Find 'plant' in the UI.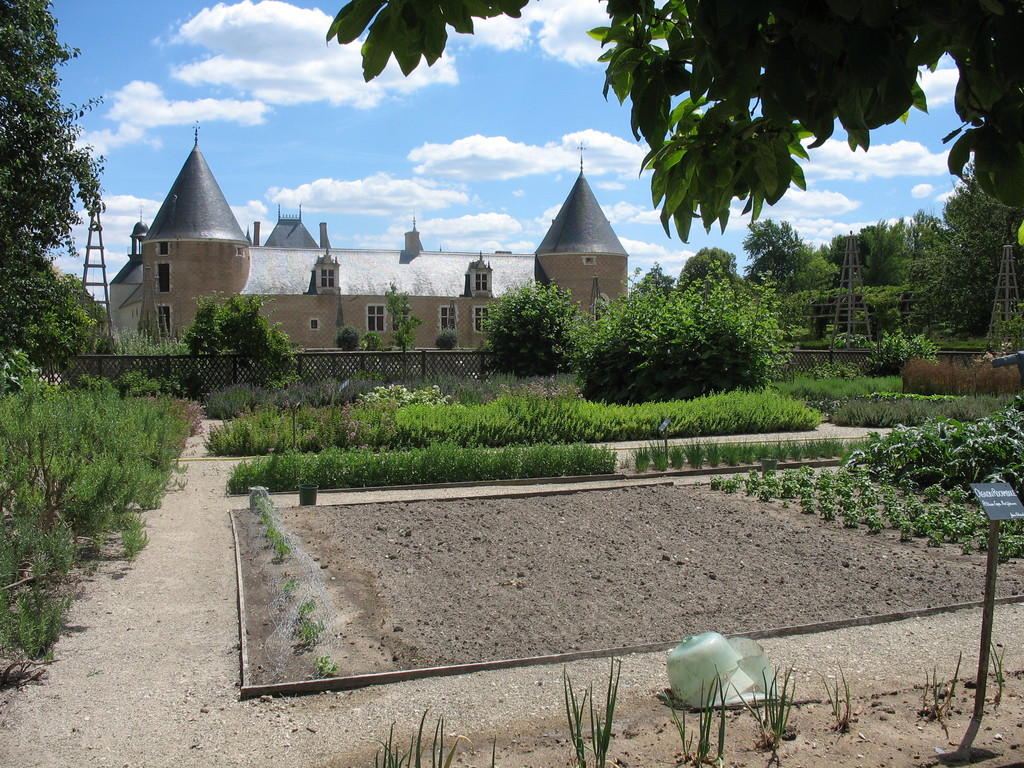
UI element at rect(369, 705, 474, 767).
